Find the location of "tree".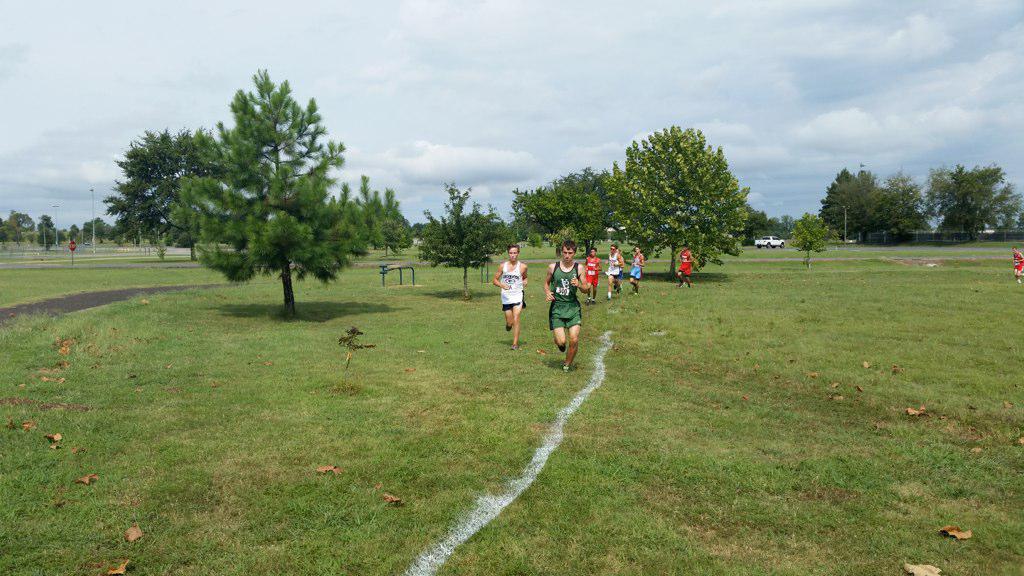
Location: locate(81, 214, 104, 246).
